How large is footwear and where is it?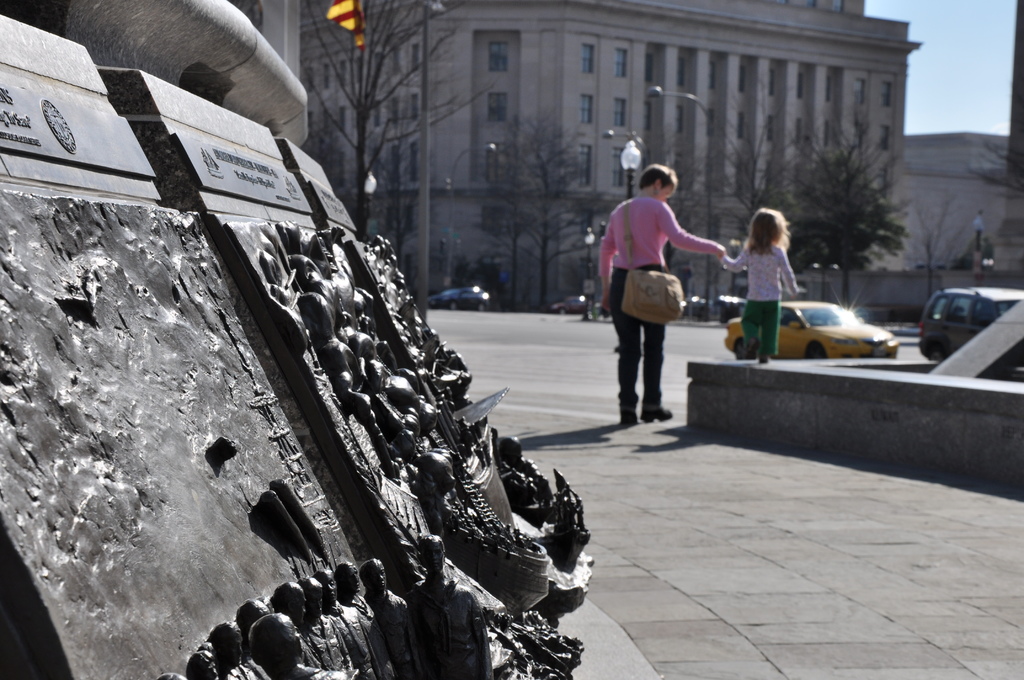
Bounding box: crop(643, 404, 671, 419).
